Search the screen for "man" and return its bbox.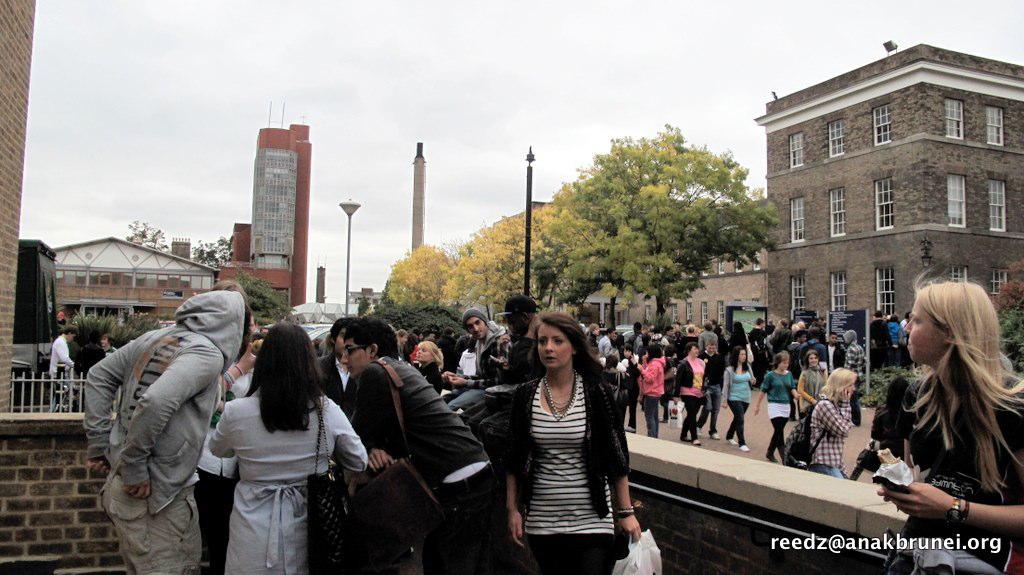
Found: <region>700, 342, 721, 439</region>.
